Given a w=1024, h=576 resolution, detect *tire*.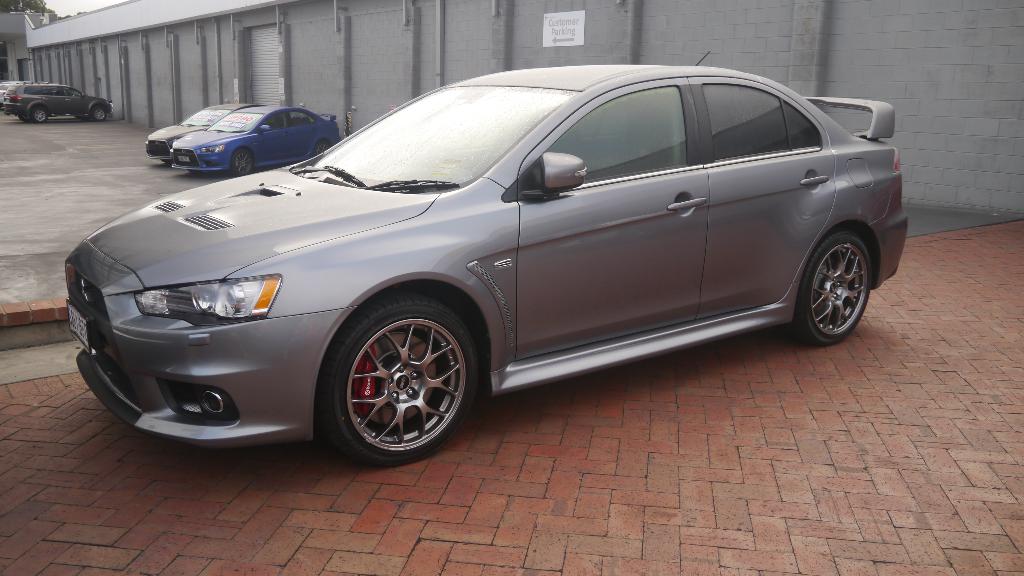
<box>311,141,328,152</box>.
